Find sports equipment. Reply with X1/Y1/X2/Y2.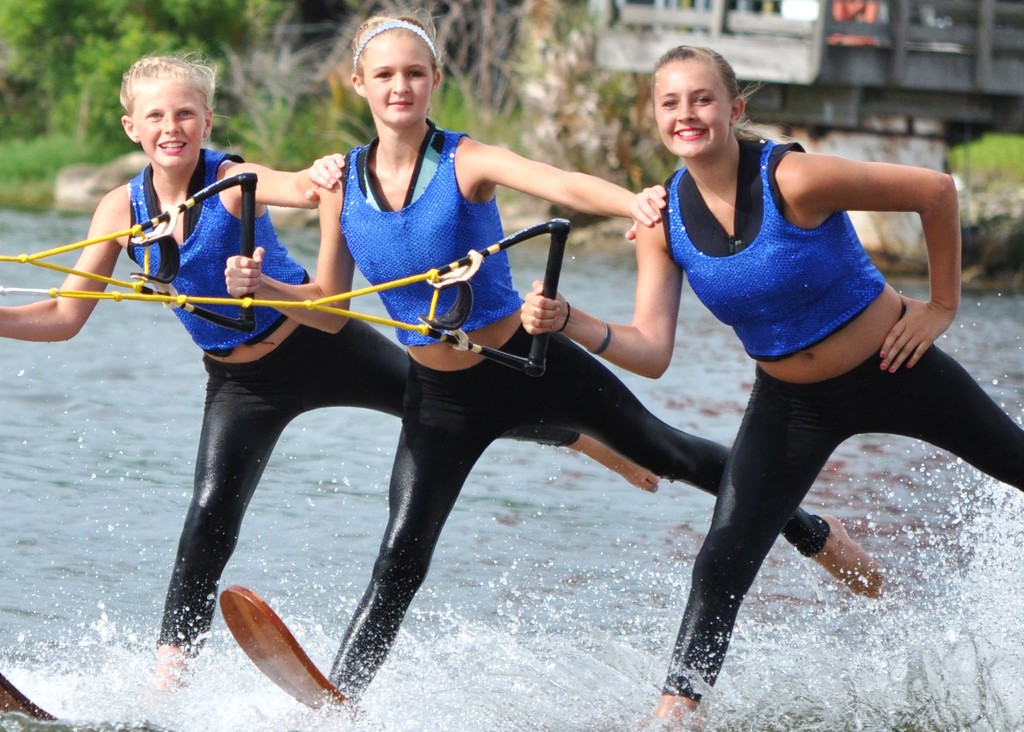
0/172/257/334.
